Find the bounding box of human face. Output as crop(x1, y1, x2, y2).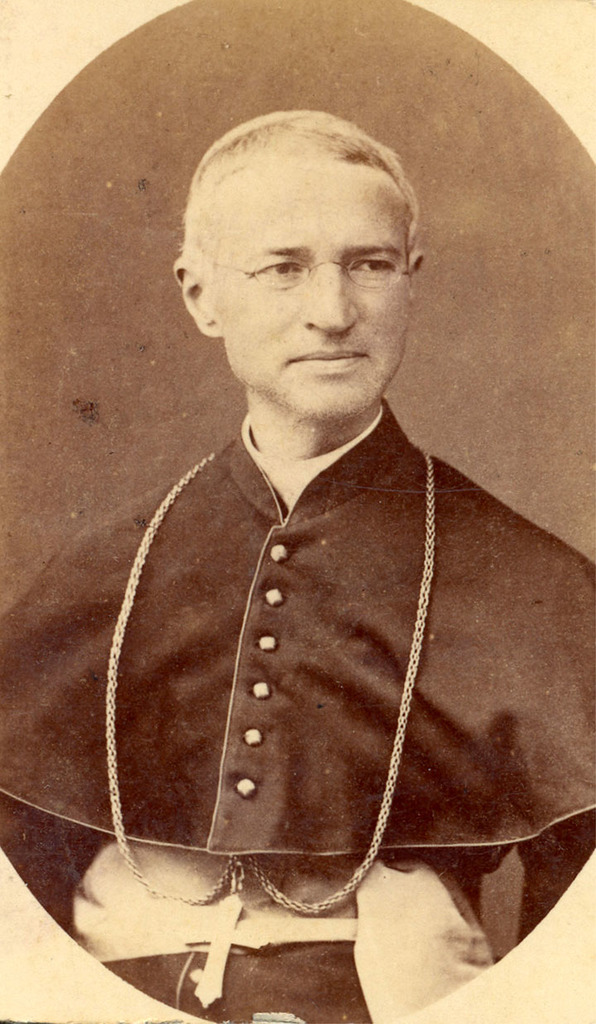
crop(203, 147, 416, 417).
